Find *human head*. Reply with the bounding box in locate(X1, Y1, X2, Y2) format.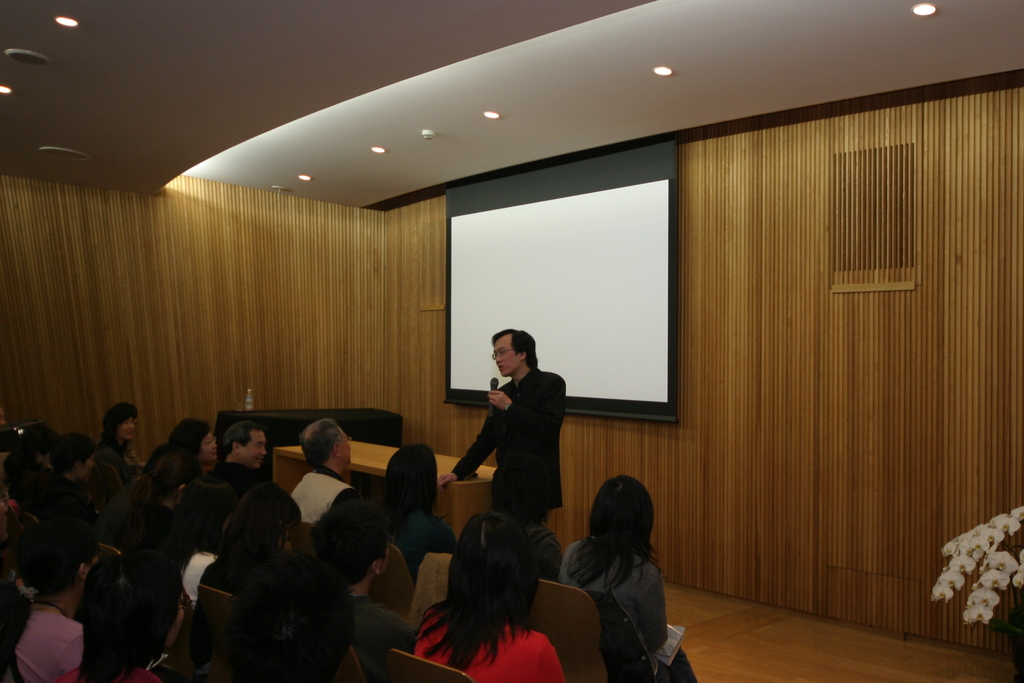
locate(223, 425, 266, 470).
